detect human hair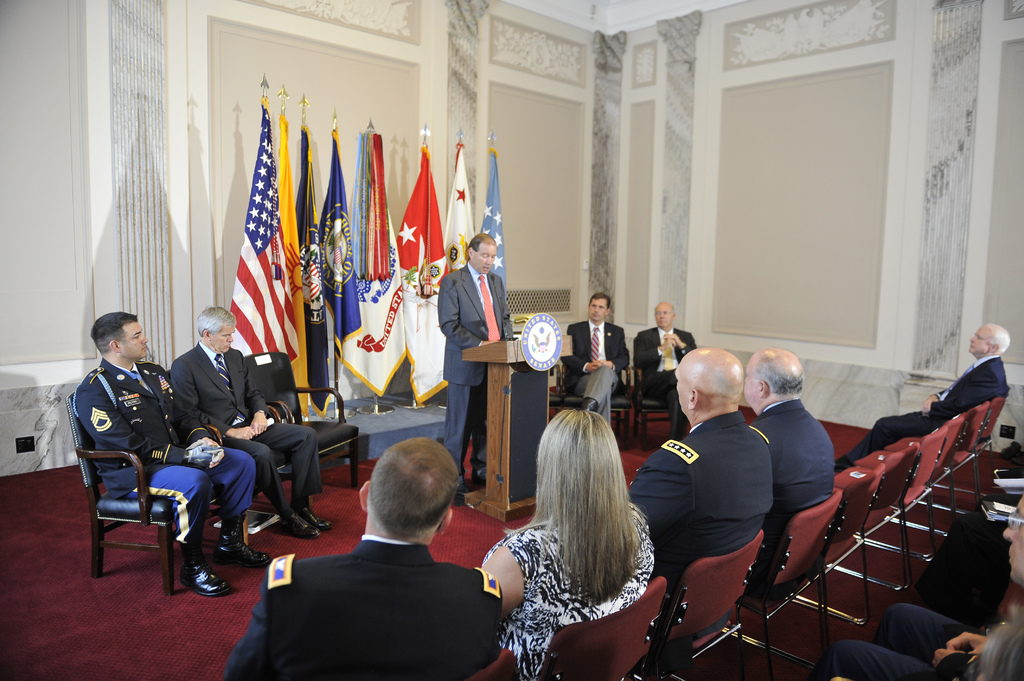
[369,438,461,537]
